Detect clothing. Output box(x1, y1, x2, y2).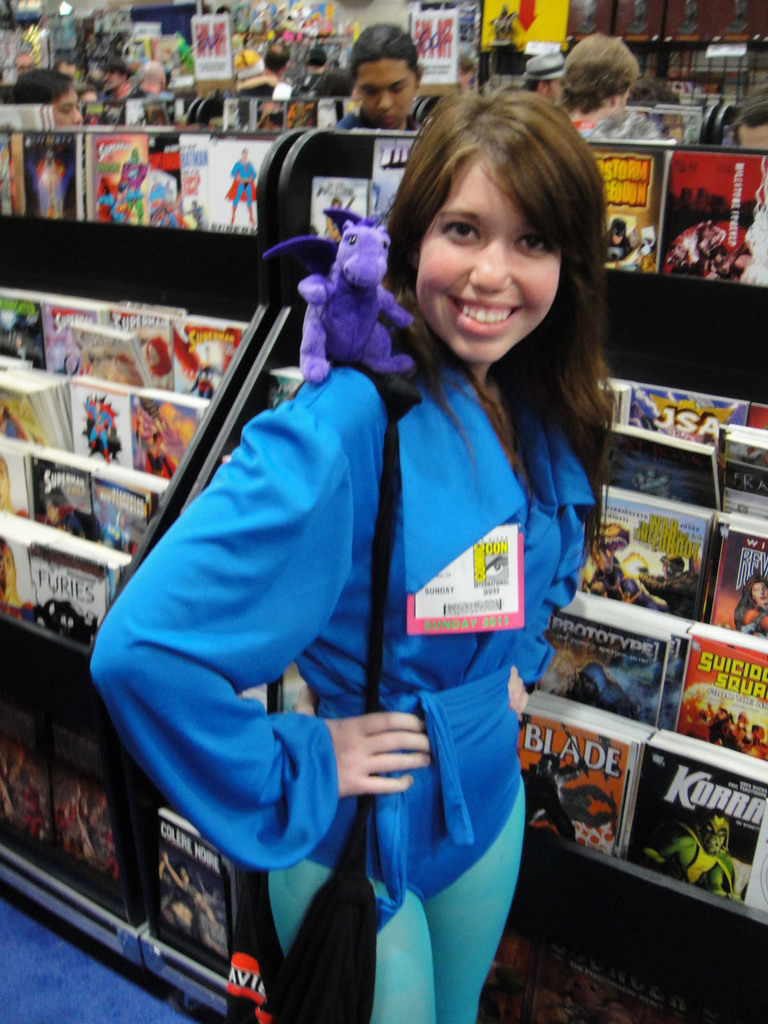
box(125, 234, 550, 1019).
